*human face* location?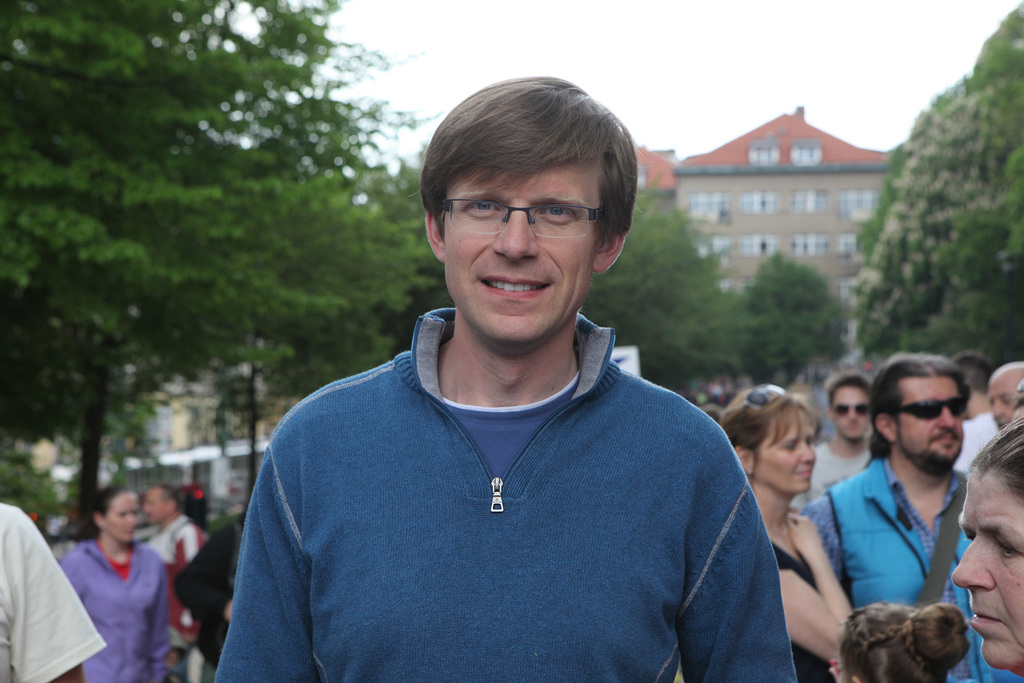
[436, 142, 603, 337]
